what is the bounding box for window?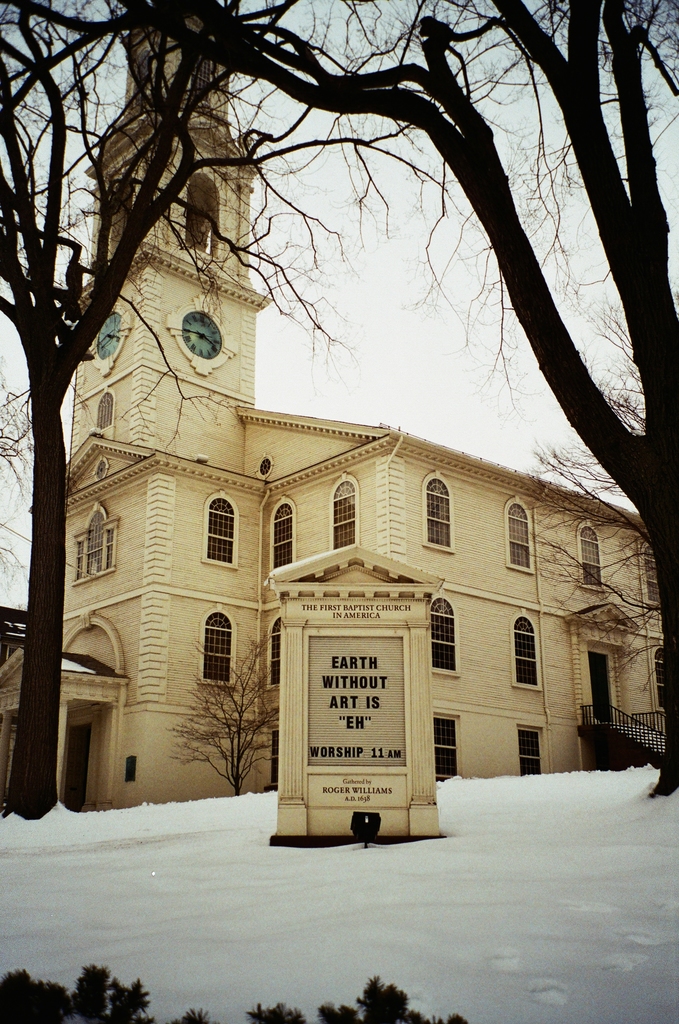
335:476:358:546.
